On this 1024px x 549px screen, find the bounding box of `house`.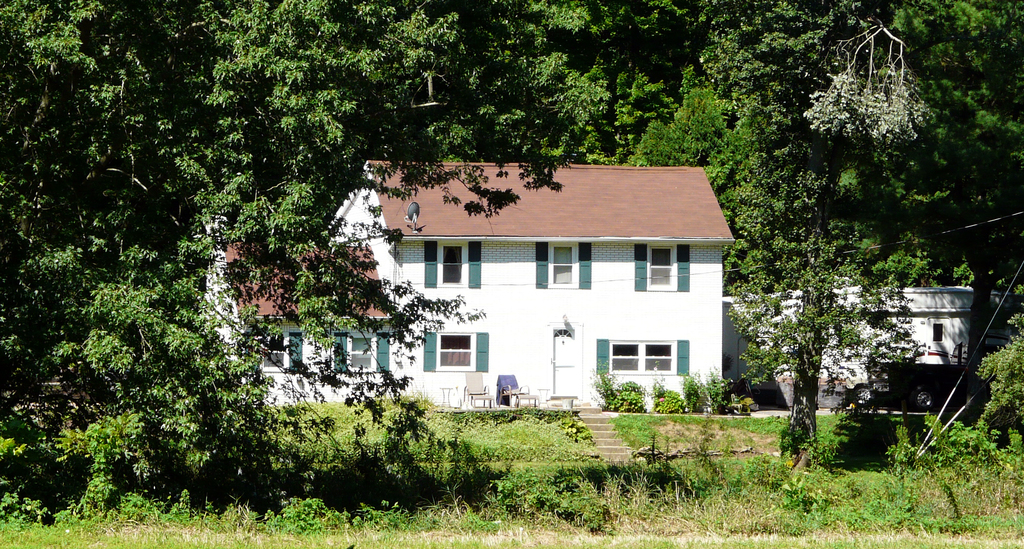
Bounding box: bbox(725, 291, 980, 416).
